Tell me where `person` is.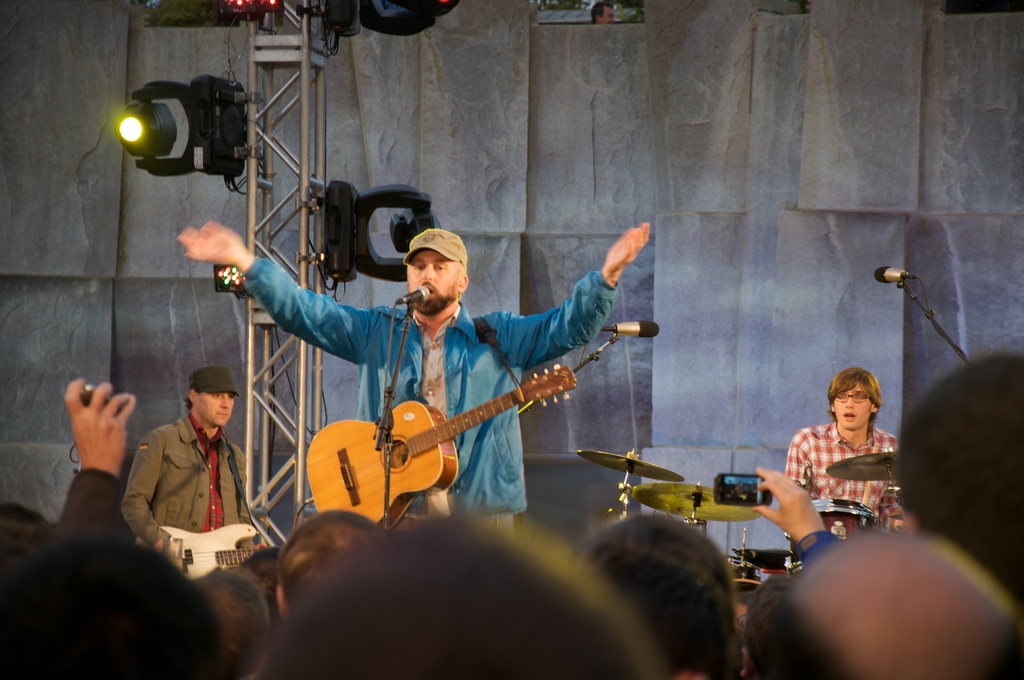
`person` is at <bbox>121, 363, 256, 584</bbox>.
